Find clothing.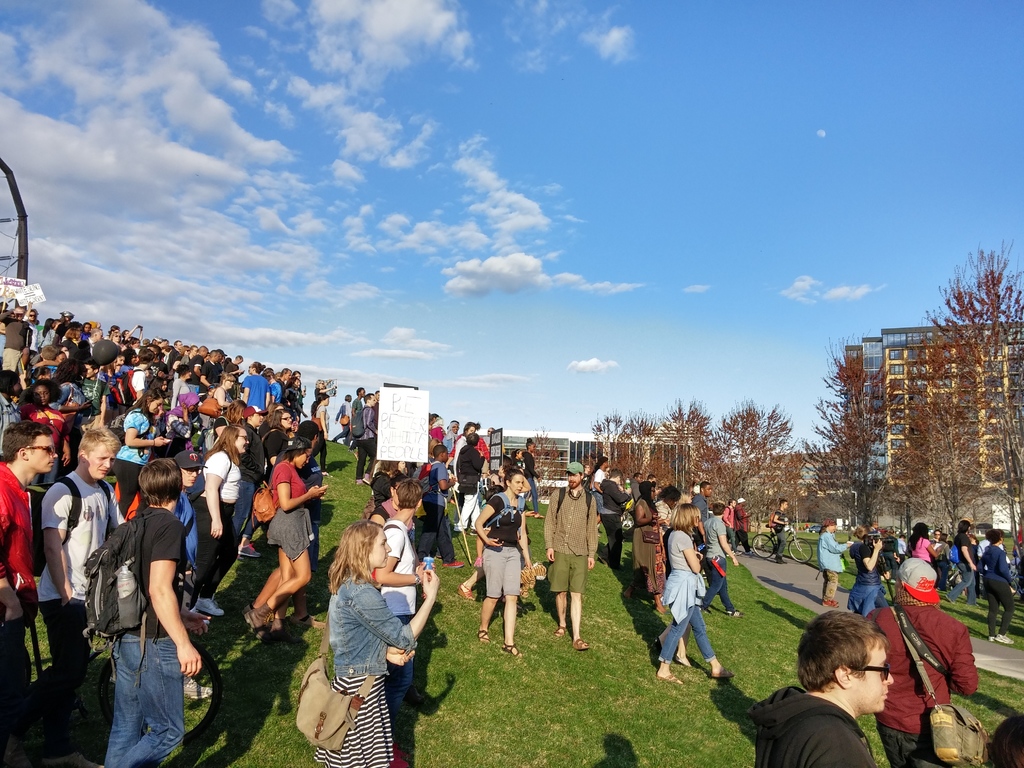
<bbox>543, 482, 599, 598</bbox>.
